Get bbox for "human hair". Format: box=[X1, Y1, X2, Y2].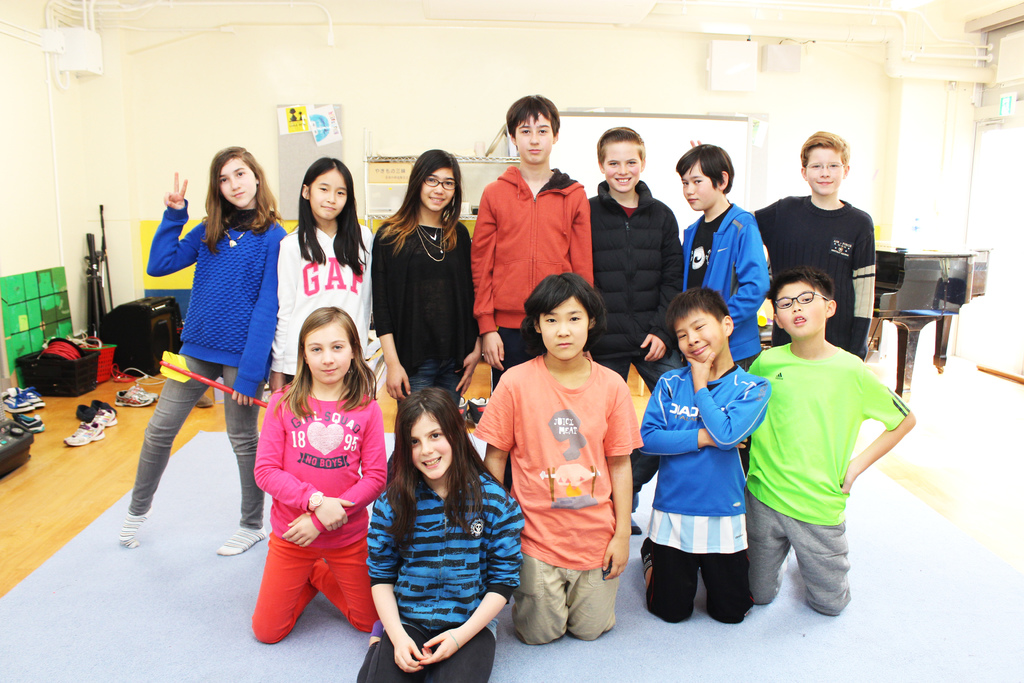
box=[387, 388, 511, 548].
